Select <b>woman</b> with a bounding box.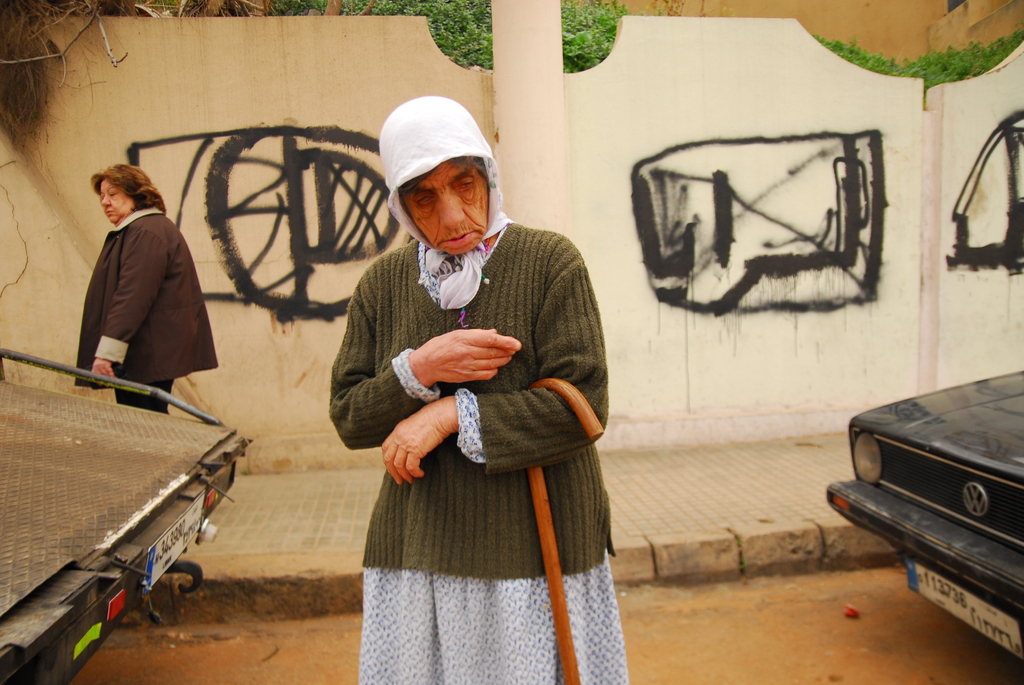
<box>72,161,219,420</box>.
